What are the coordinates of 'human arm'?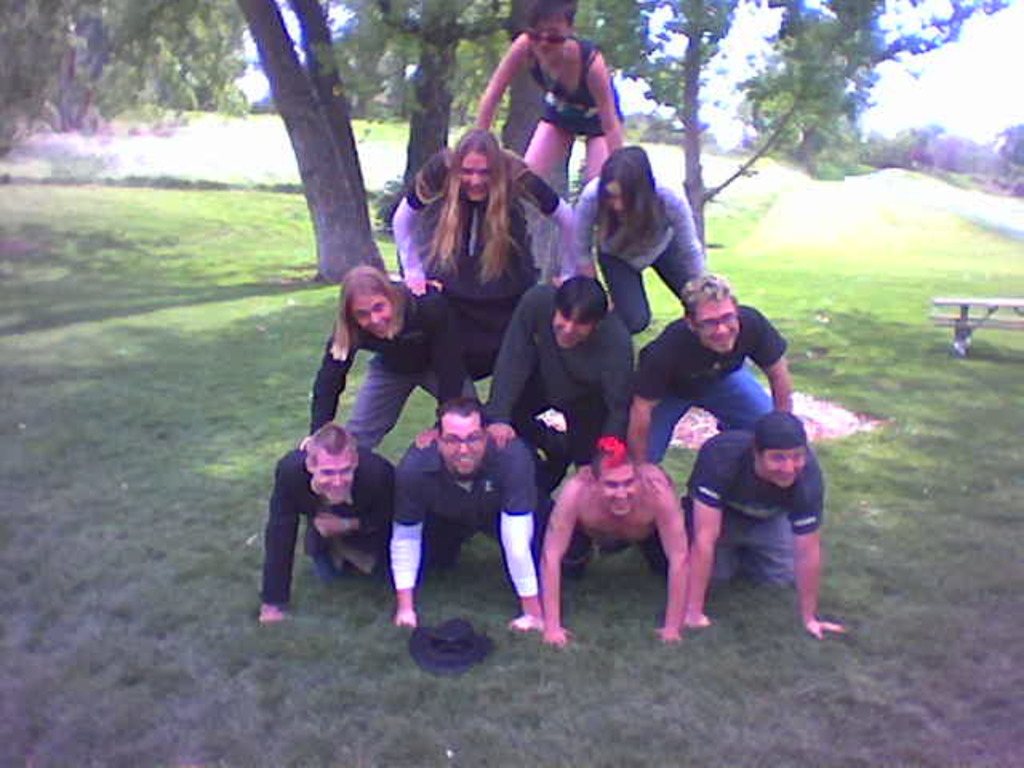
BBox(582, 50, 626, 155).
